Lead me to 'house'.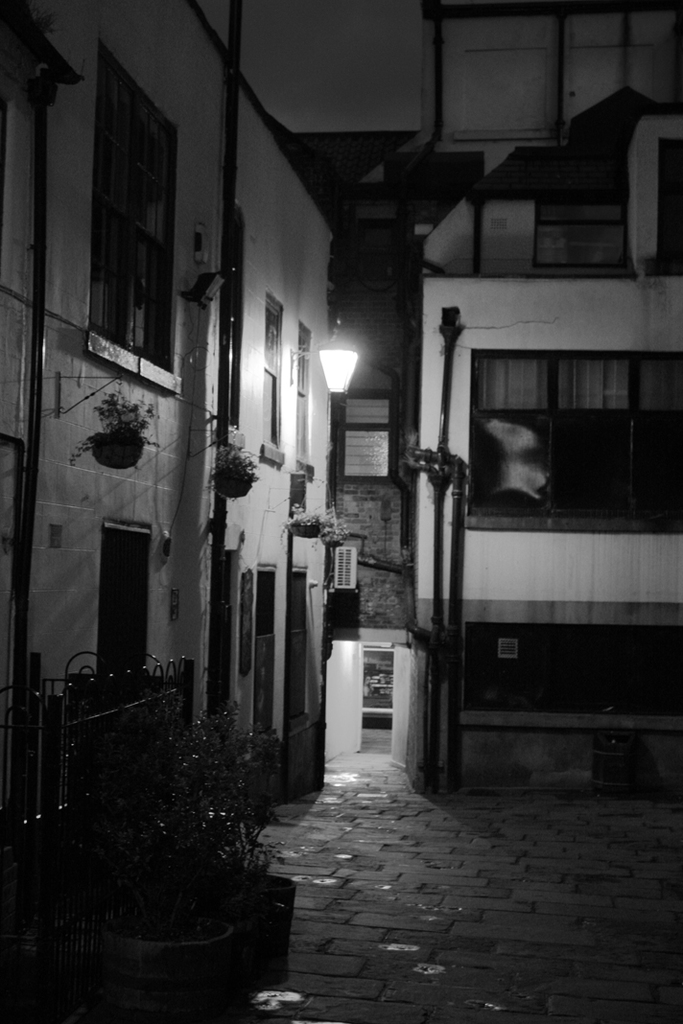
Lead to 0/0/342/935.
